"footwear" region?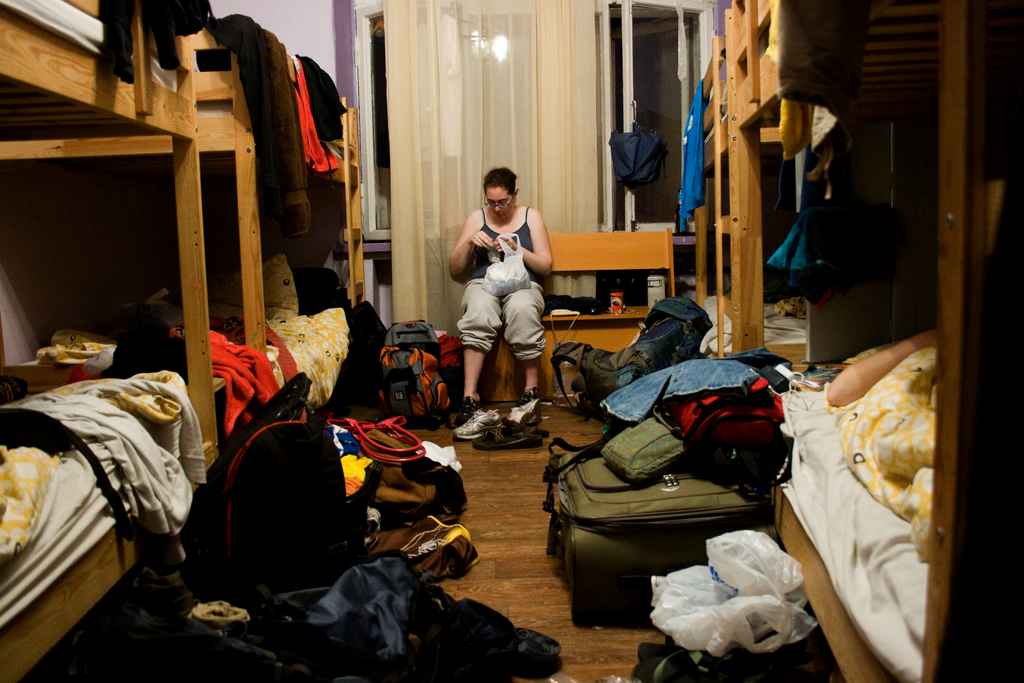
box=[514, 391, 547, 409]
